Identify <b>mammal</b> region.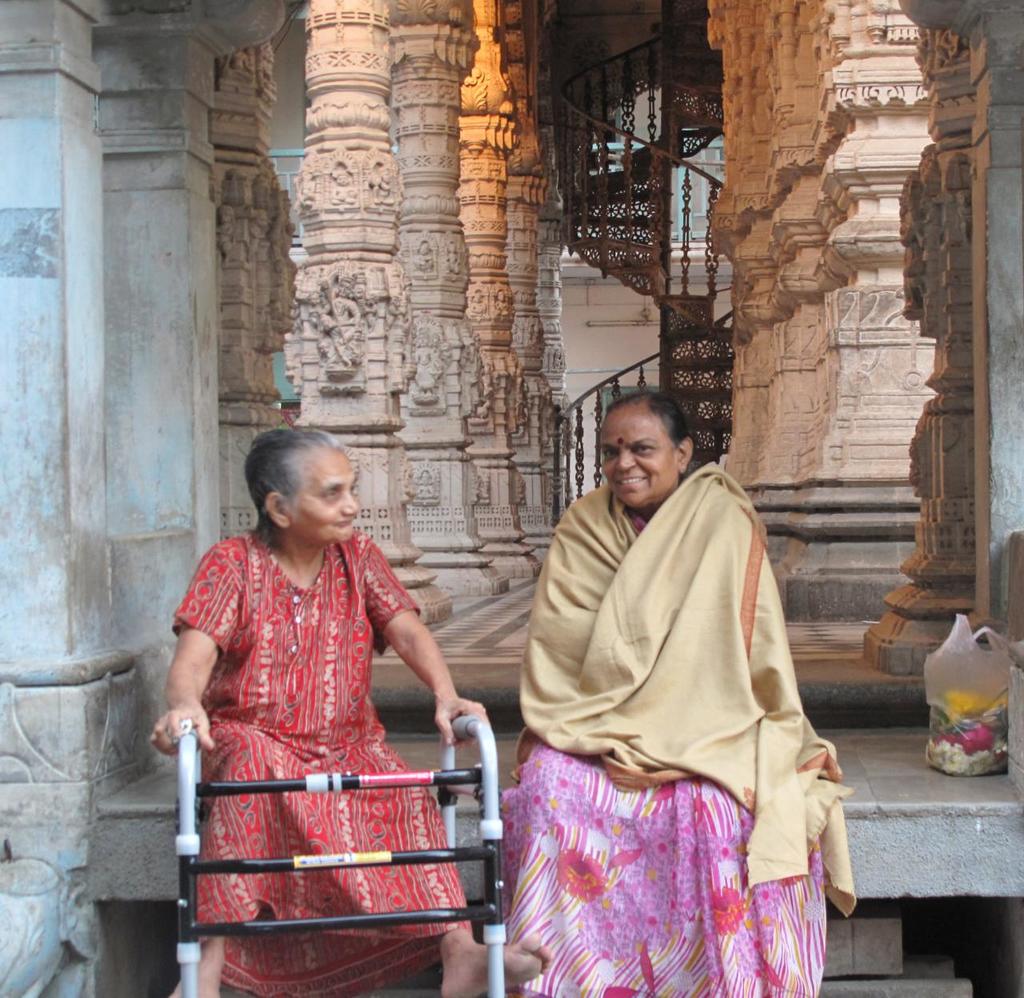
Region: l=172, t=419, r=493, b=976.
